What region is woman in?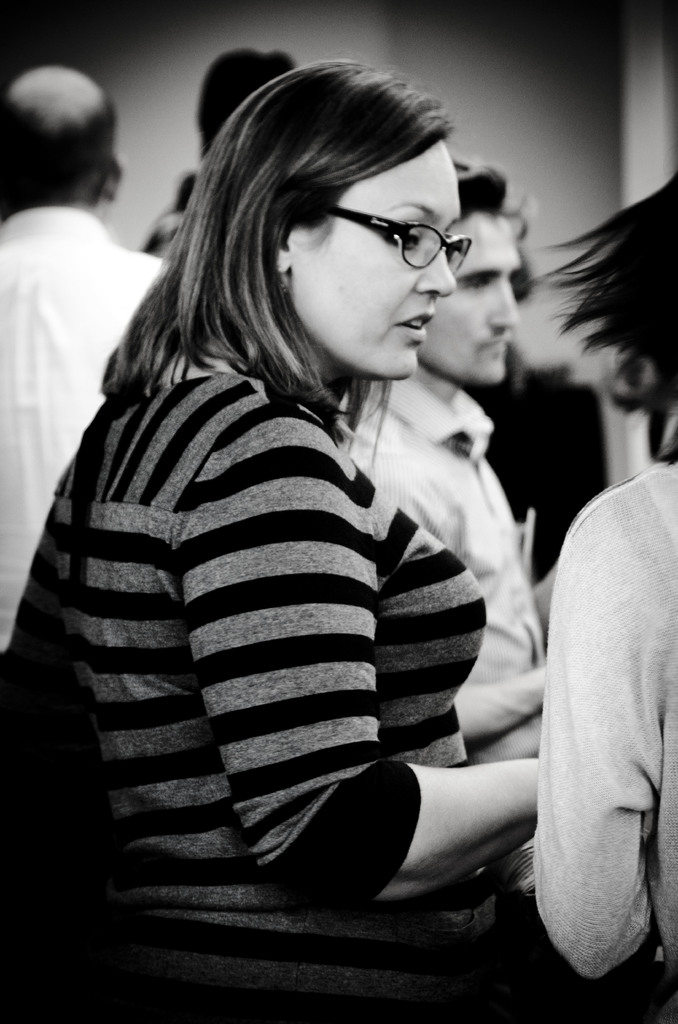
x1=19, y1=35, x2=576, y2=1013.
